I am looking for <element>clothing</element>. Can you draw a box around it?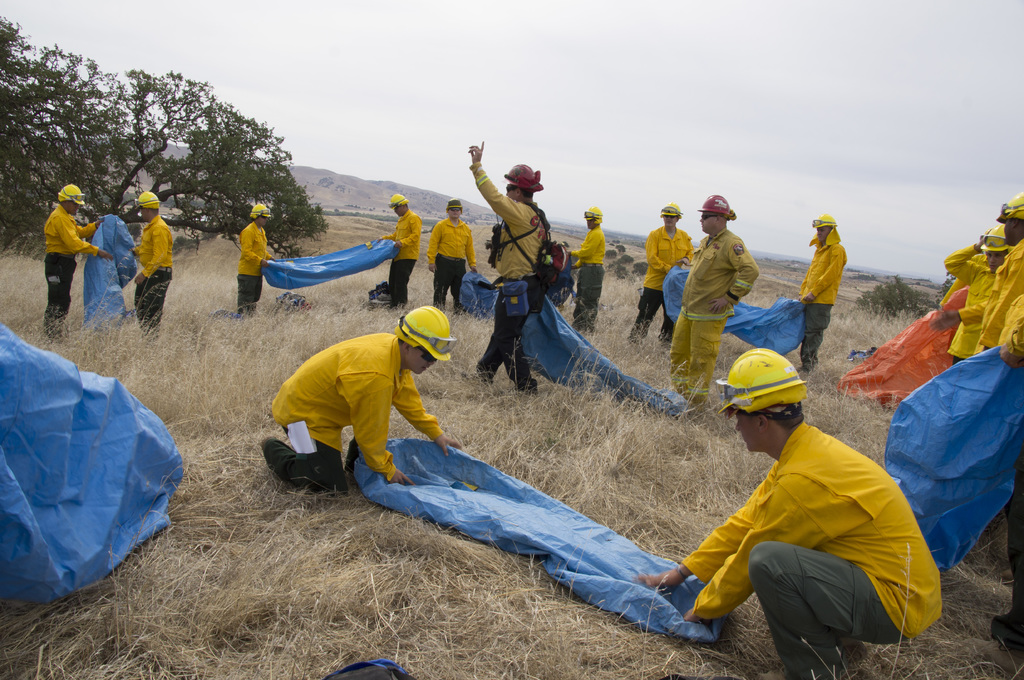
Sure, the bounding box is [578, 265, 595, 327].
